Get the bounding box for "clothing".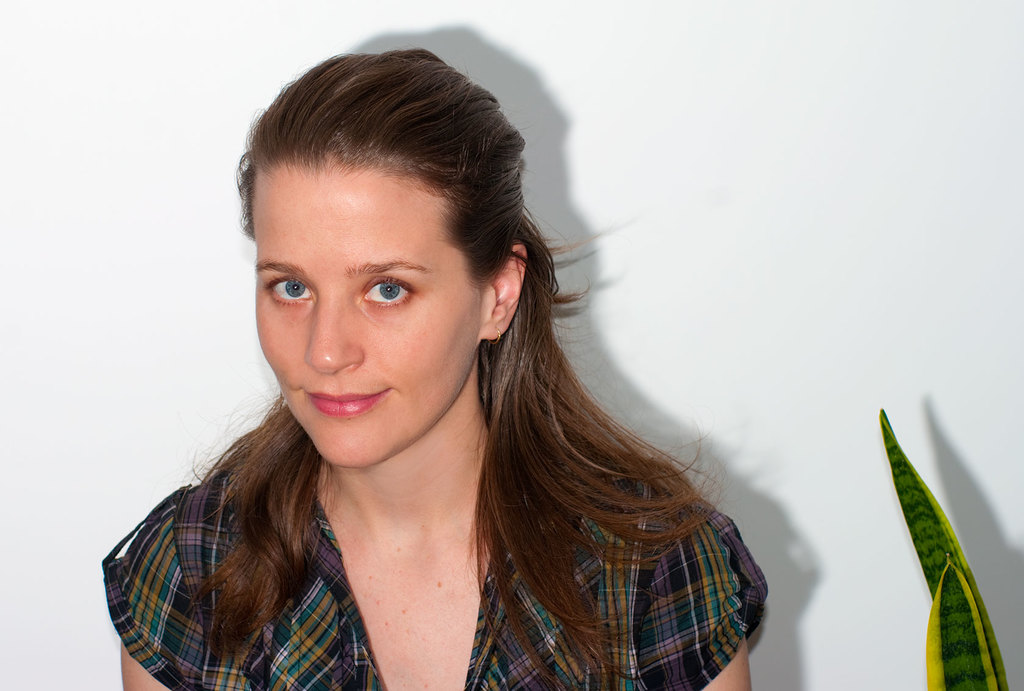
99, 447, 767, 690.
